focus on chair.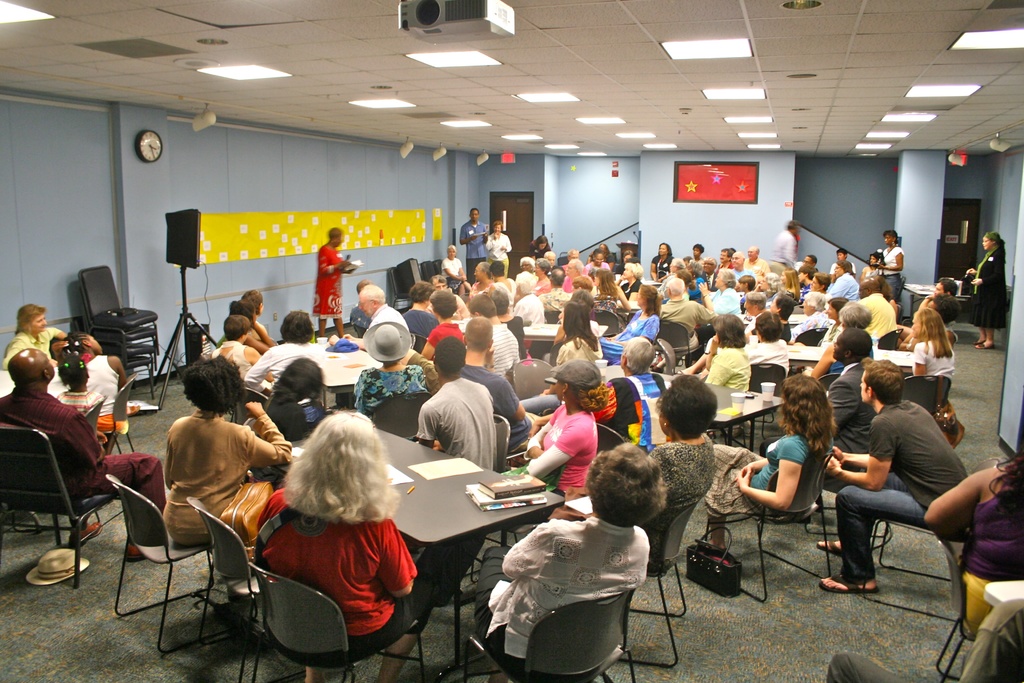
Focused at (x1=17, y1=396, x2=102, y2=527).
